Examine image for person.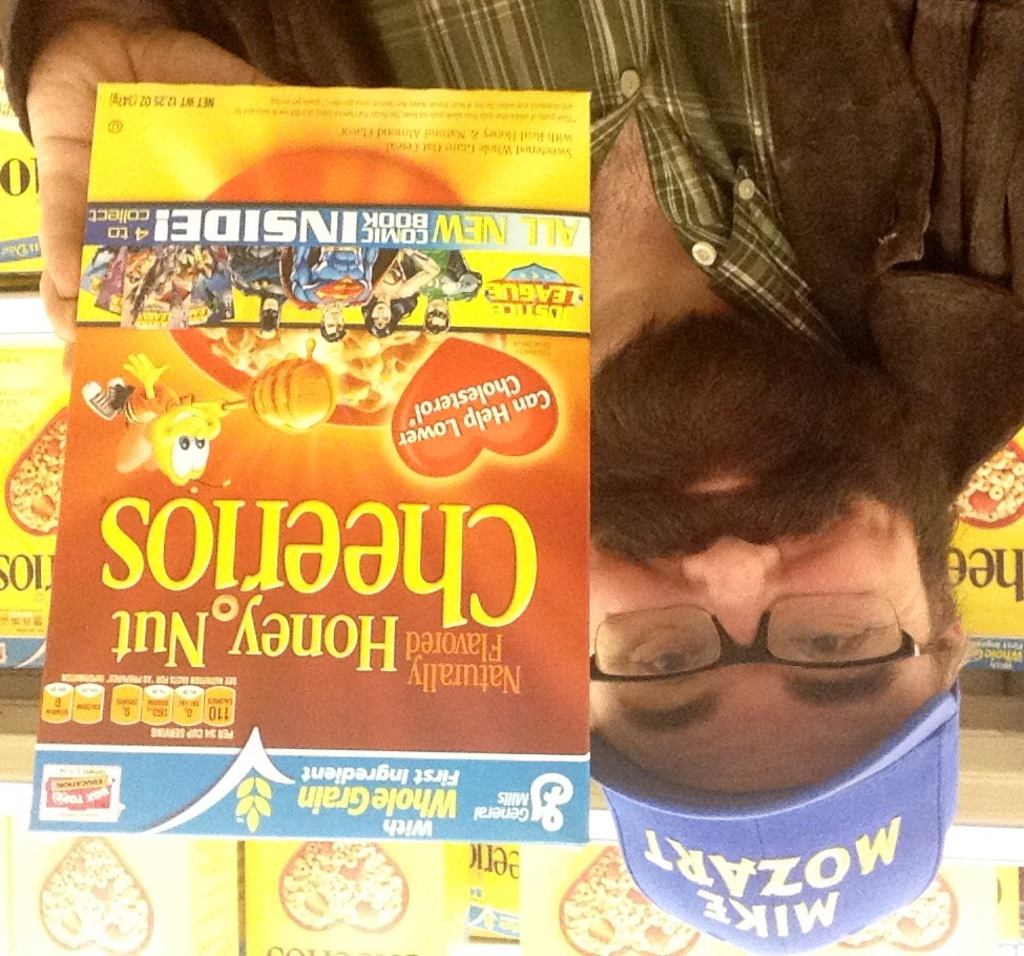
Examination result: Rect(0, 0, 1023, 951).
